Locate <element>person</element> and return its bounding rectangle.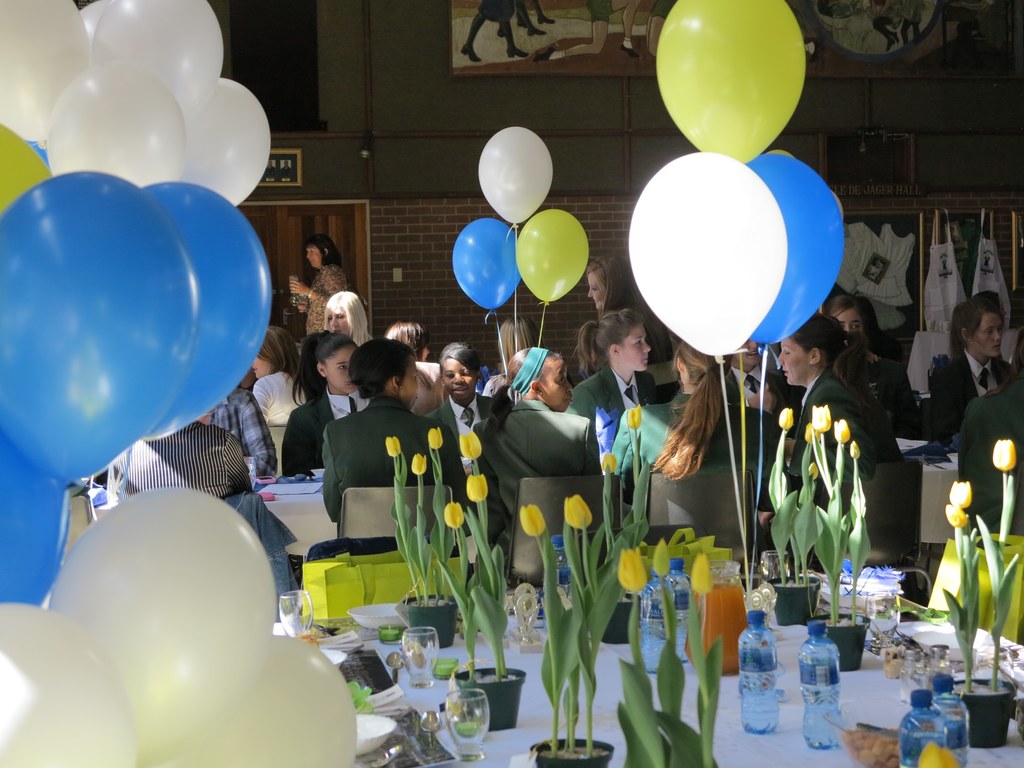
{"left": 820, "top": 289, "right": 907, "bottom": 451}.
